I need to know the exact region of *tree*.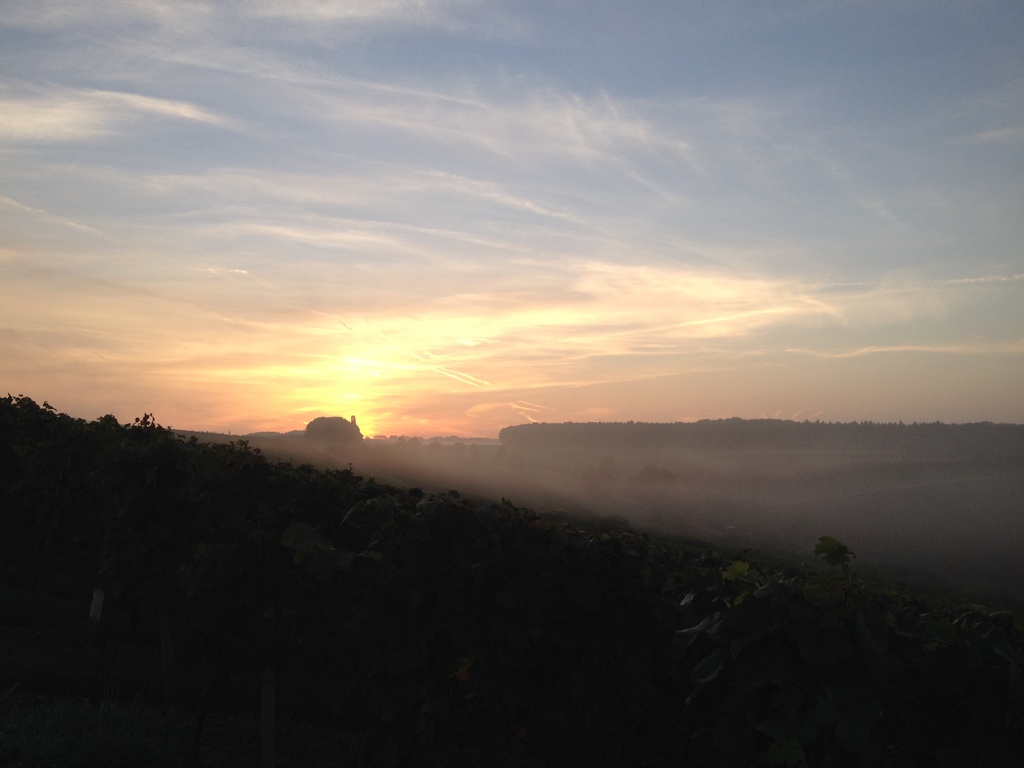
Region: <box>809,533,858,587</box>.
